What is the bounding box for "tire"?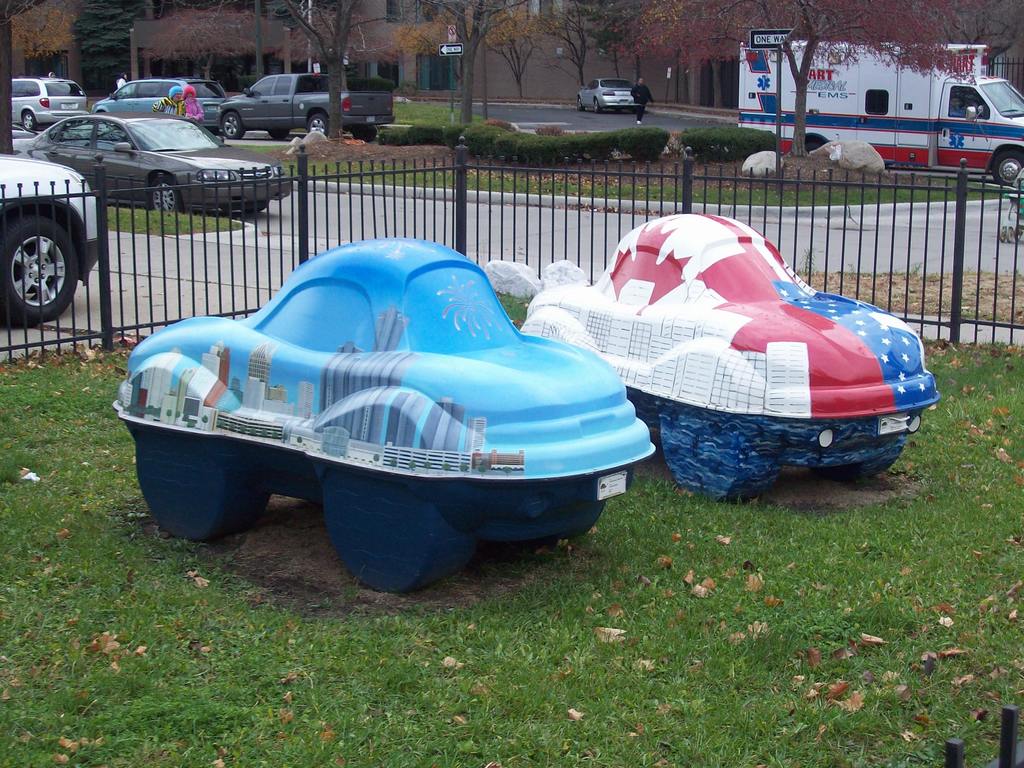
box=[134, 429, 270, 538].
